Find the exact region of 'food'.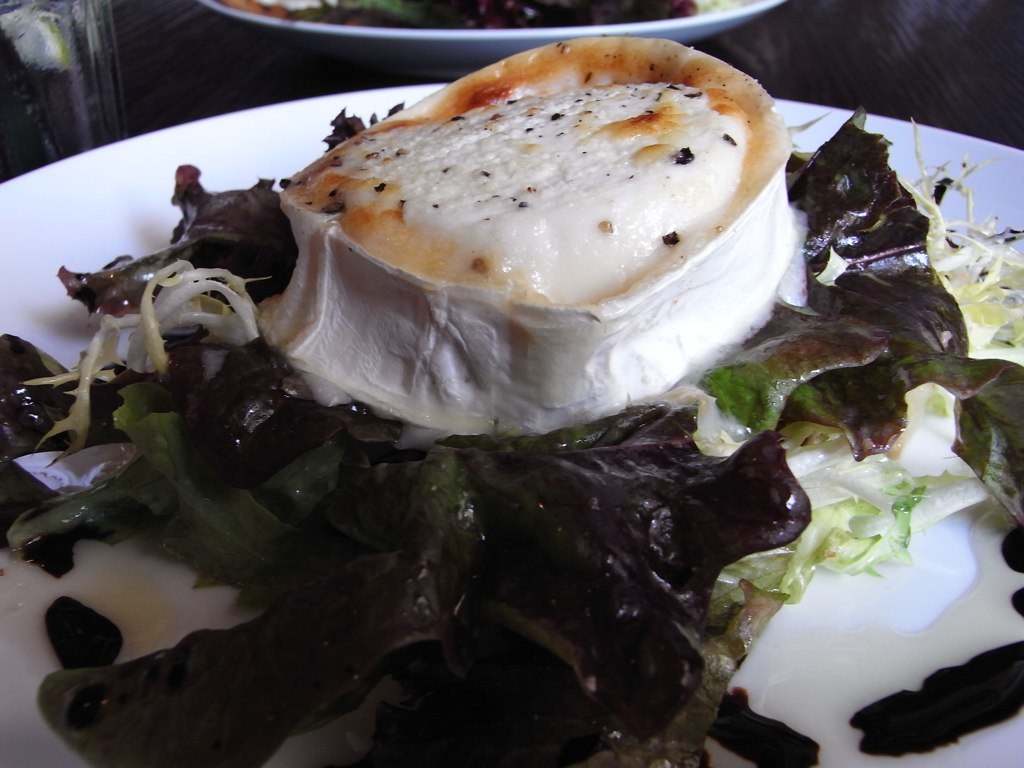
Exact region: (left=222, top=0, right=740, bottom=27).
